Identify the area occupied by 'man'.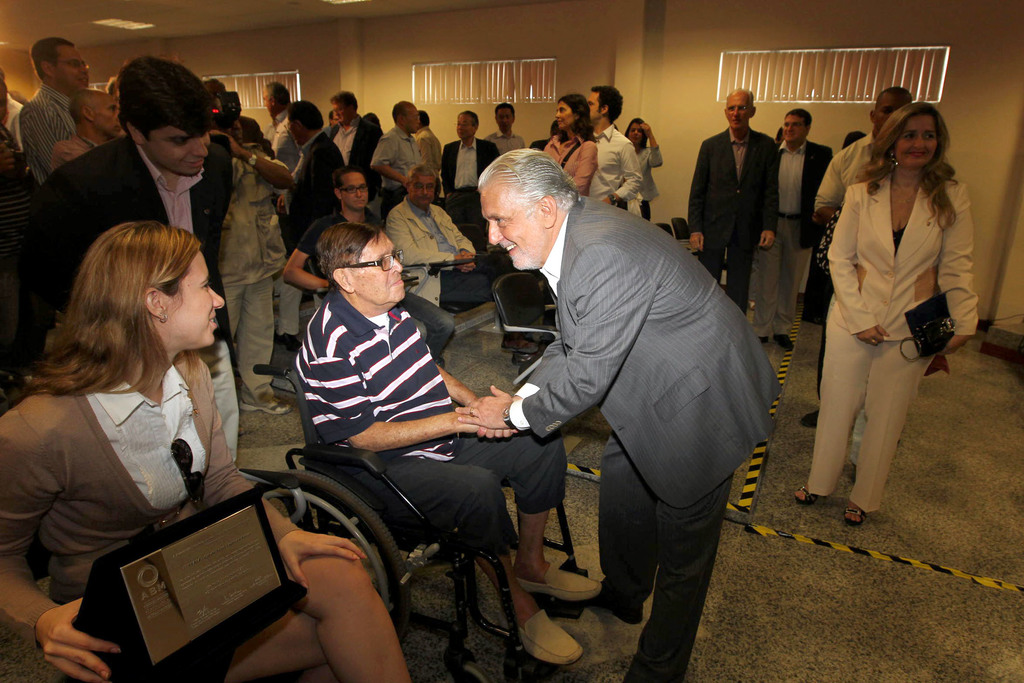
Area: 483/103/525/156.
